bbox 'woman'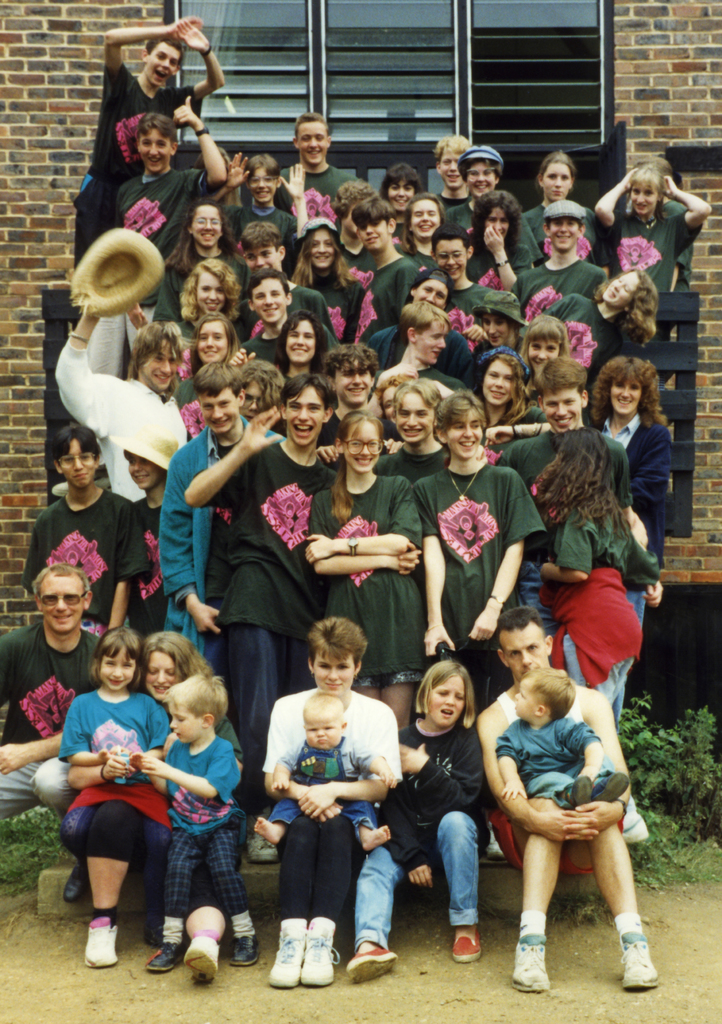
<bbox>275, 229, 367, 342</bbox>
